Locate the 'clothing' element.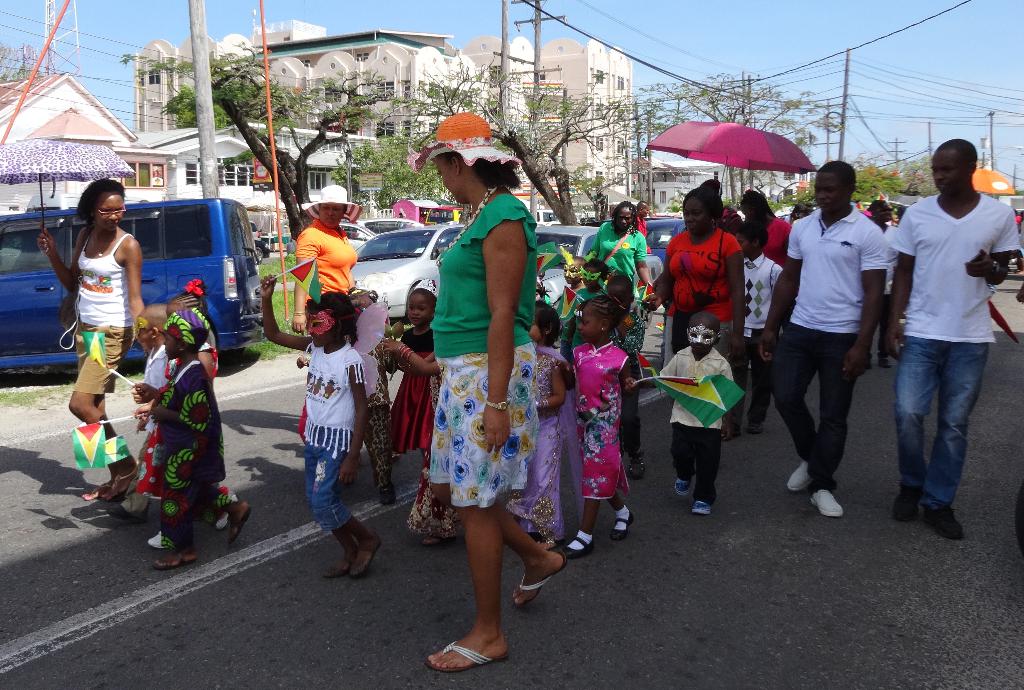
Element bbox: 727 330 771 421.
